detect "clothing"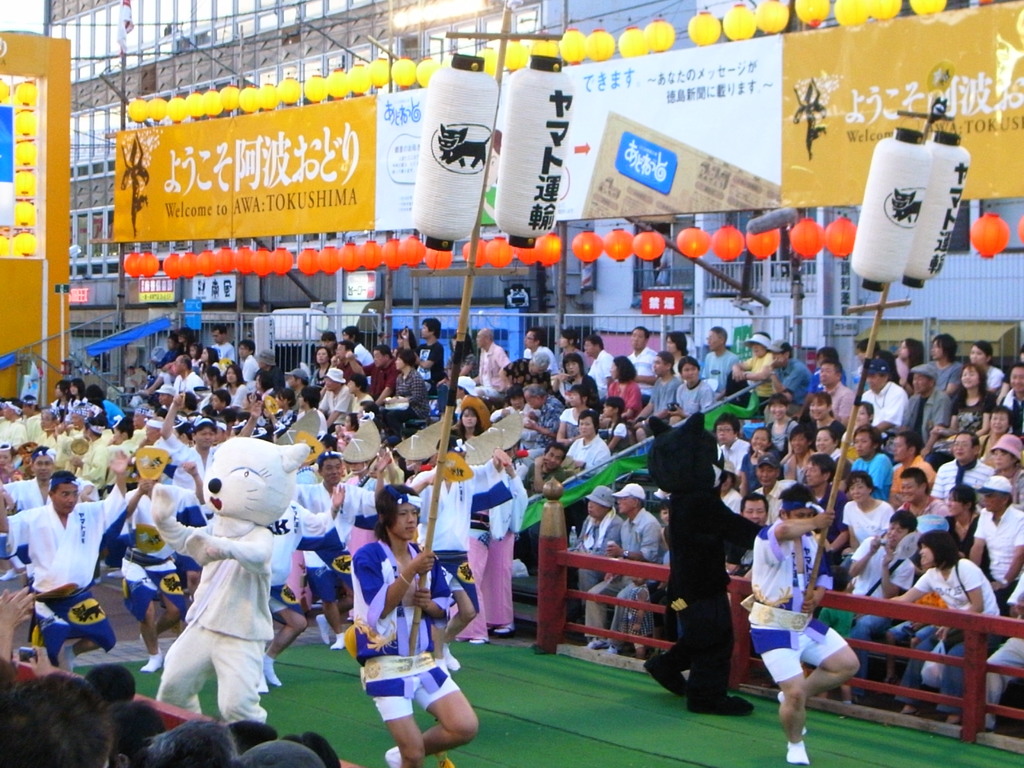
bbox(725, 486, 739, 515)
